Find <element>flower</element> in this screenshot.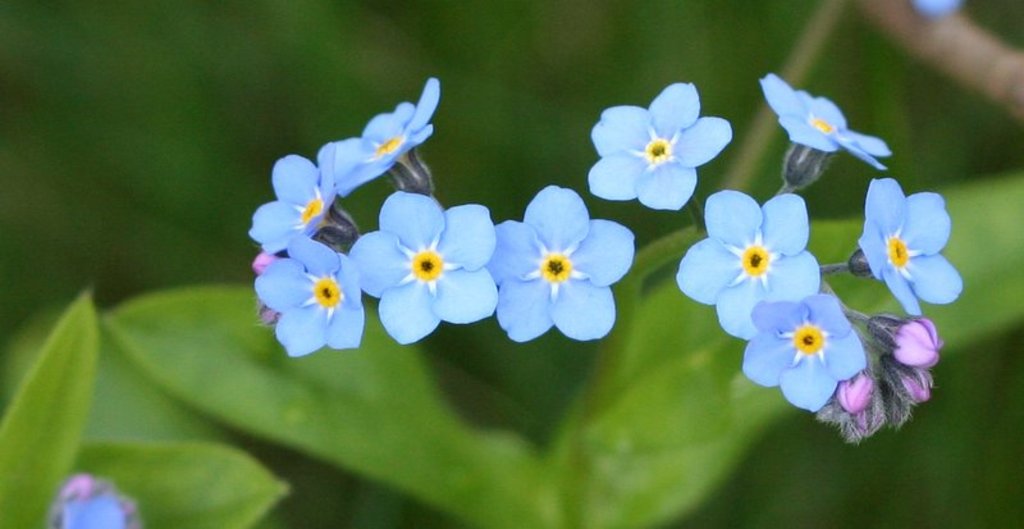
The bounding box for <element>flower</element> is 740 289 864 405.
